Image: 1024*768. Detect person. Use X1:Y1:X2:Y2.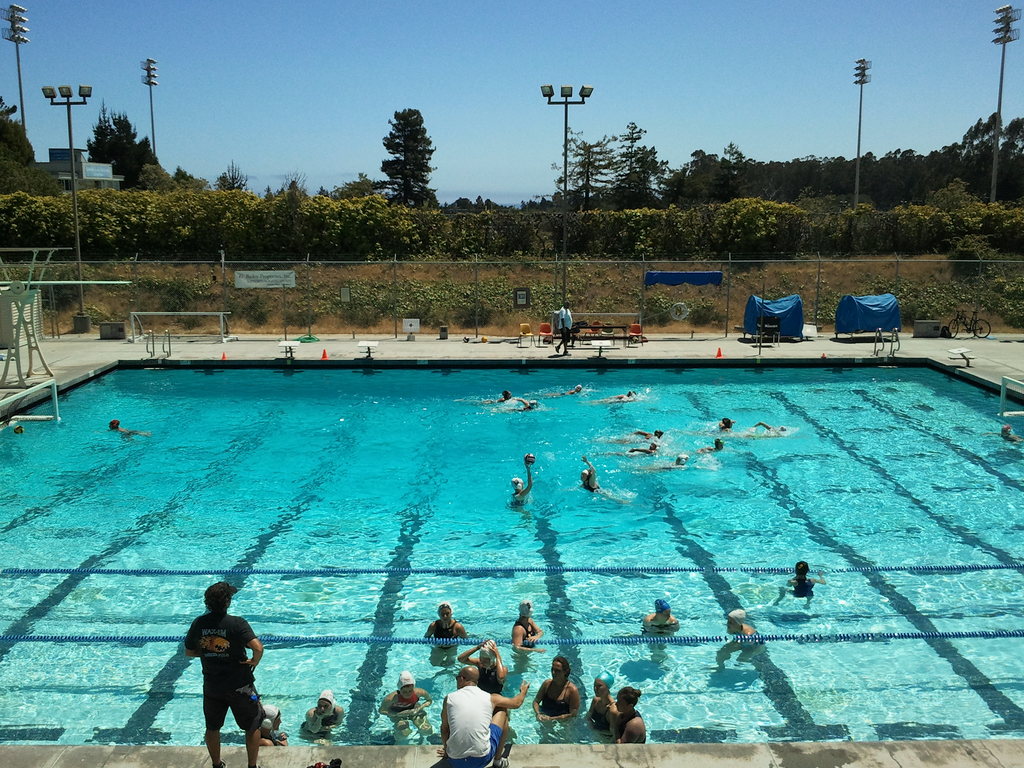
181:581:268:767.
